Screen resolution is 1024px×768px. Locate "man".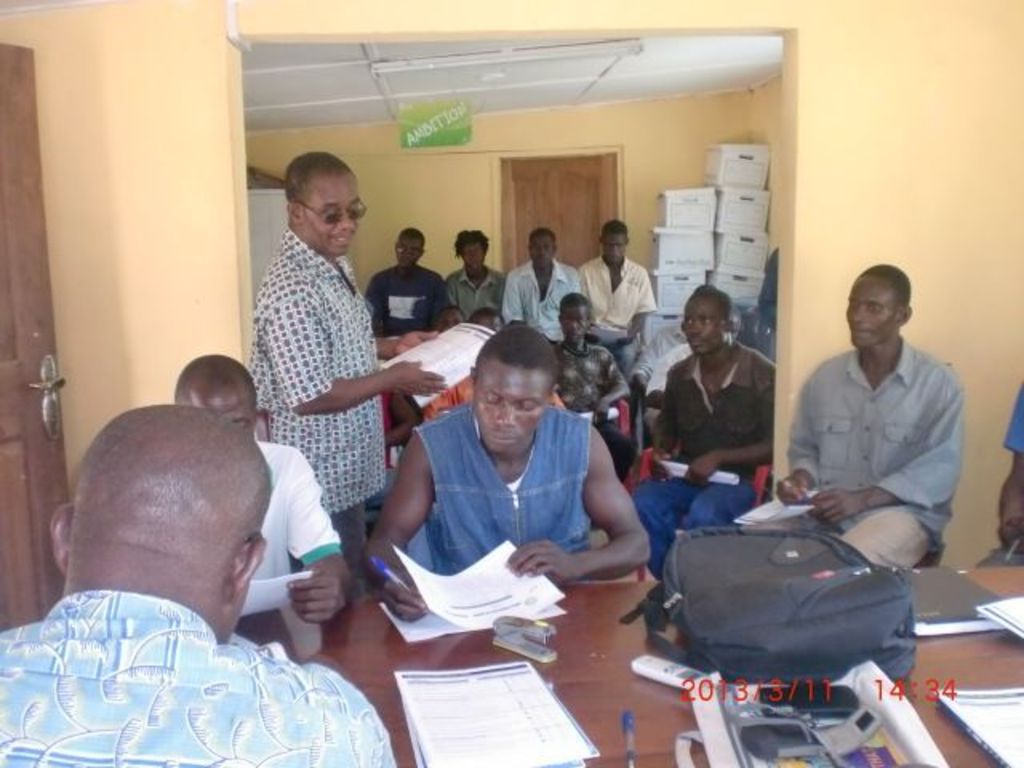
left=360, top=322, right=654, bottom=621.
